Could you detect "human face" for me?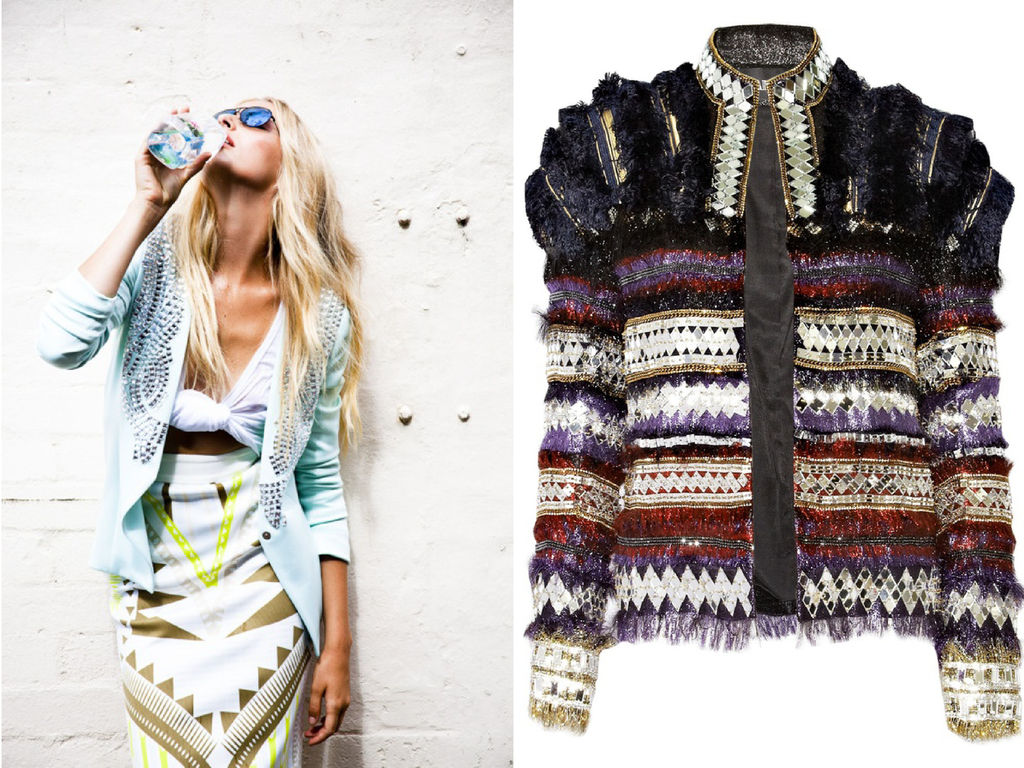
Detection result: pyautogui.locateOnScreen(205, 105, 283, 187).
